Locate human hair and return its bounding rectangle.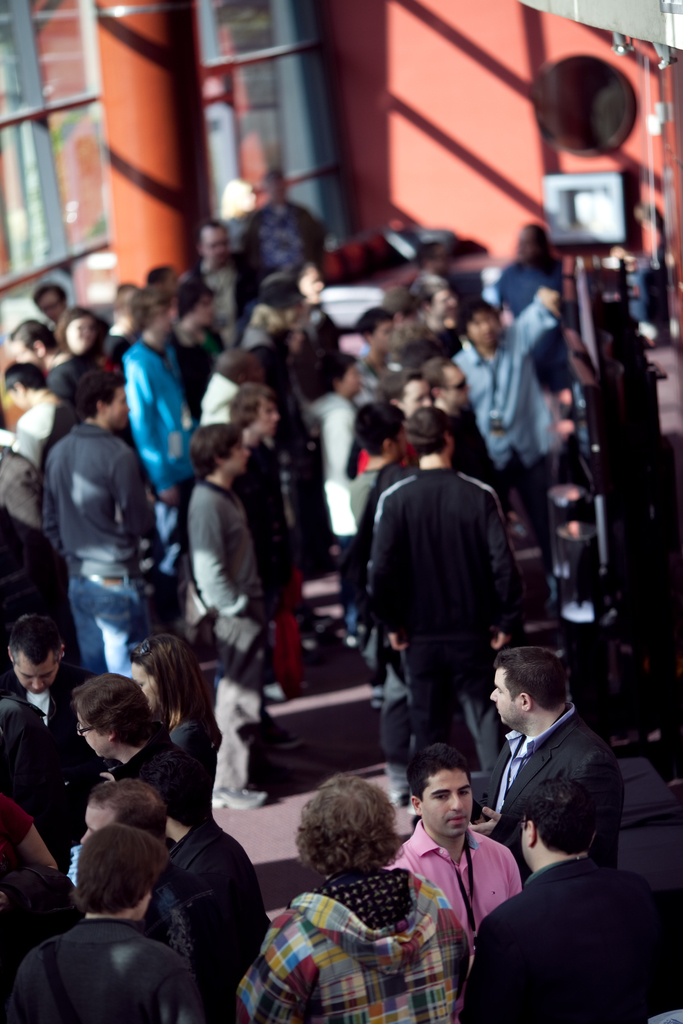
select_region(317, 350, 357, 397).
